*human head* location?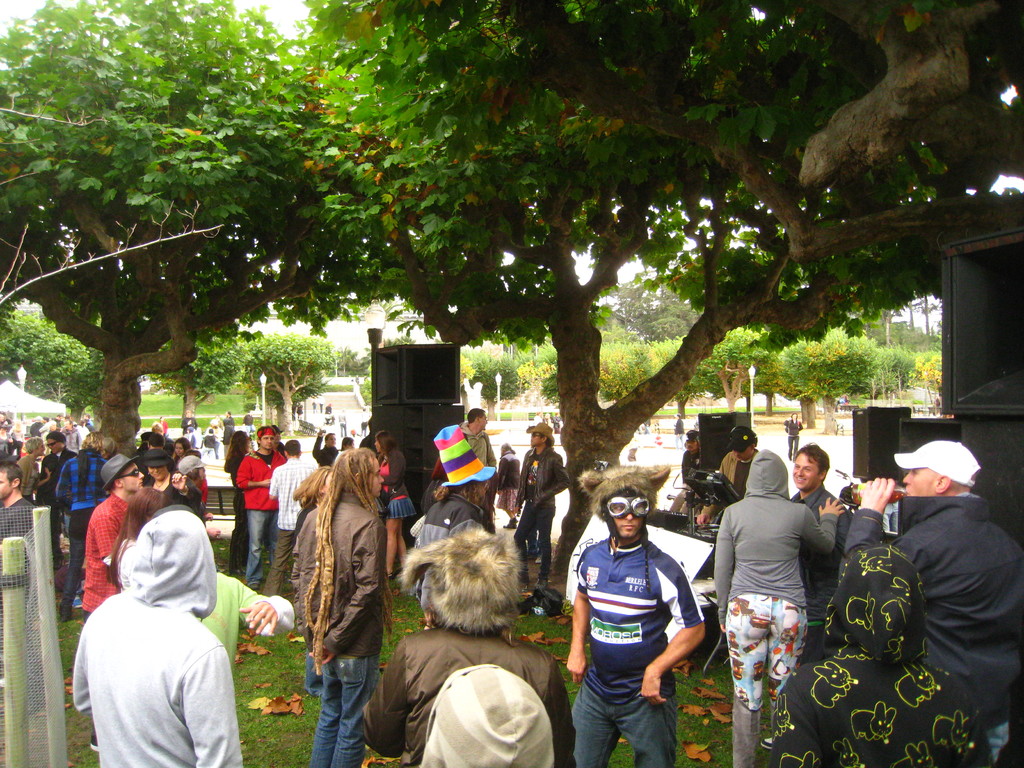
crop(177, 457, 200, 484)
